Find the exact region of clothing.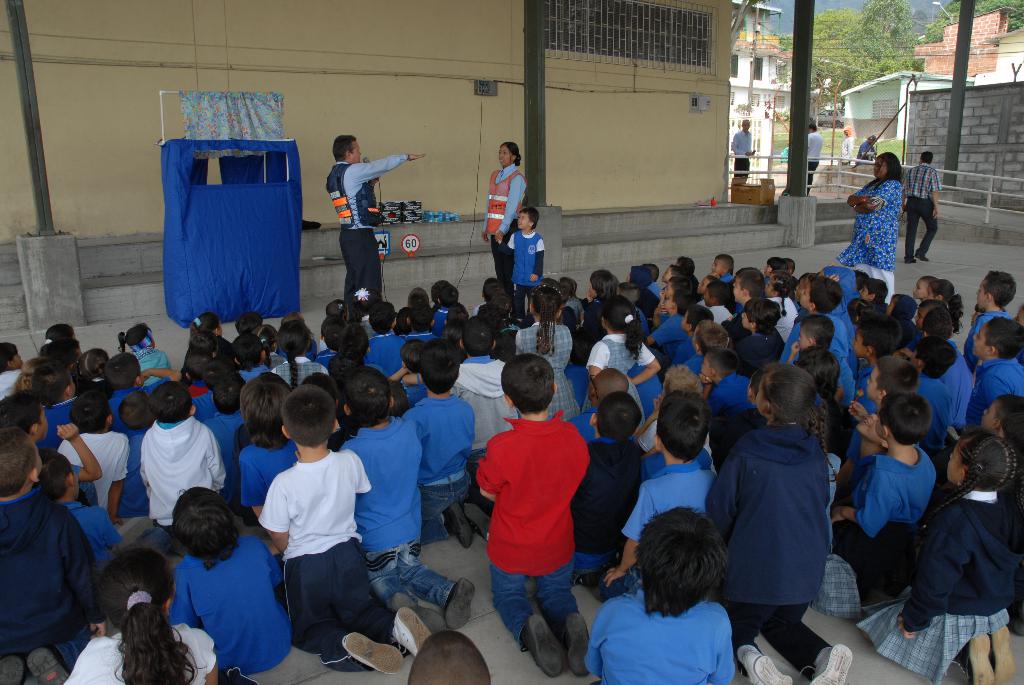
Exact region: <box>908,371,959,430</box>.
